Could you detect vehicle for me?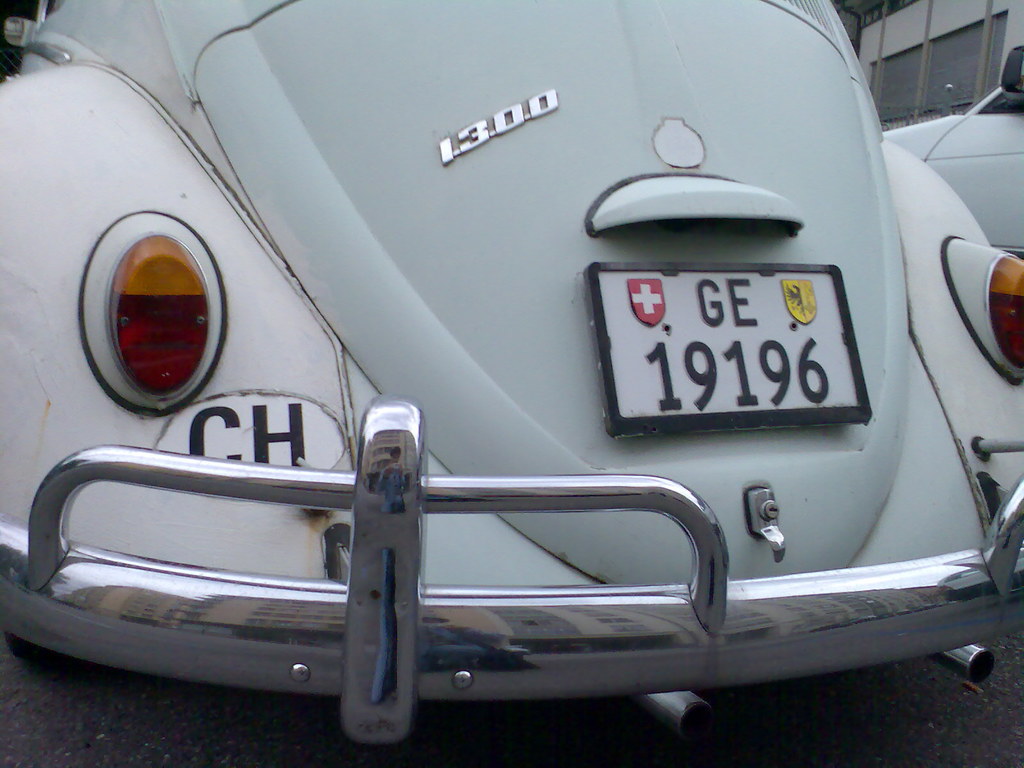
Detection result: {"left": 876, "top": 43, "right": 1023, "bottom": 257}.
